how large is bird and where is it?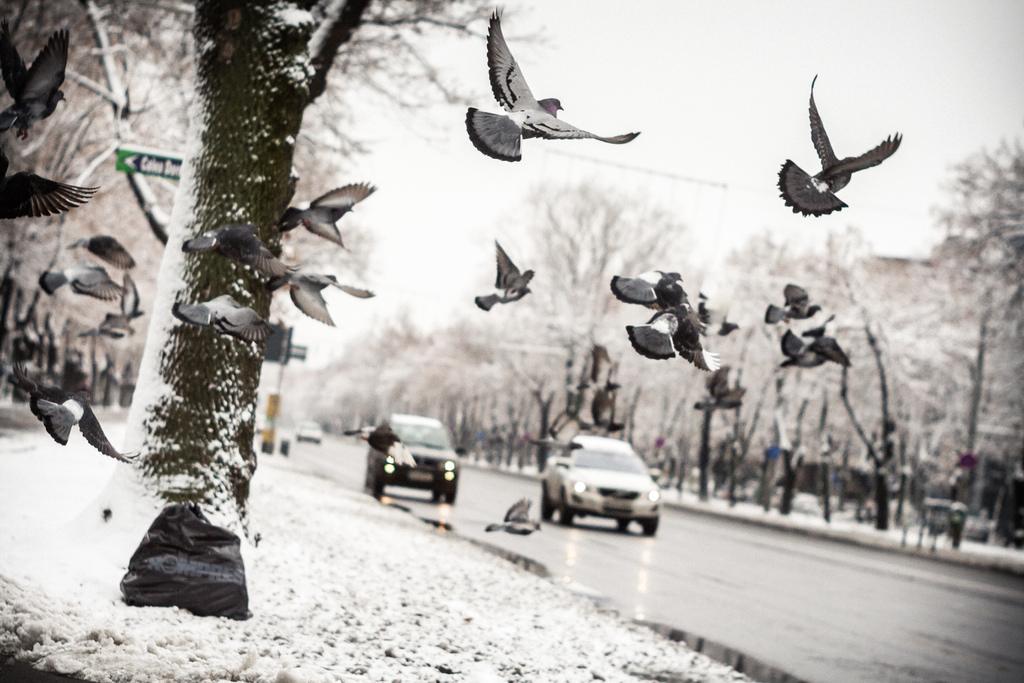
Bounding box: BBox(170, 290, 280, 349).
